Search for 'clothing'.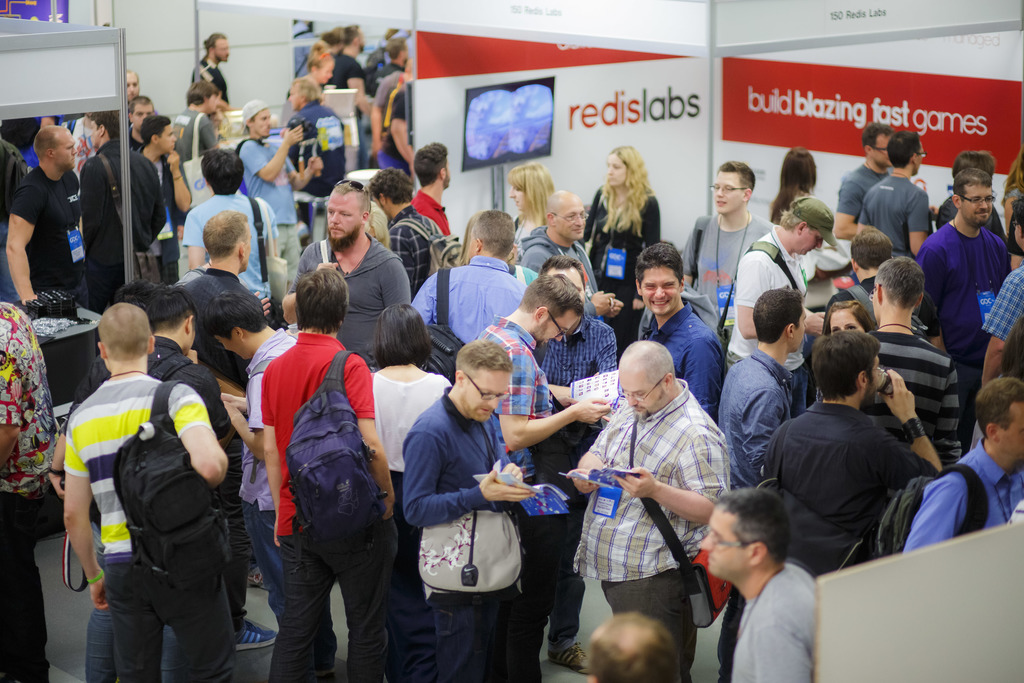
Found at <box>188,60,232,109</box>.
